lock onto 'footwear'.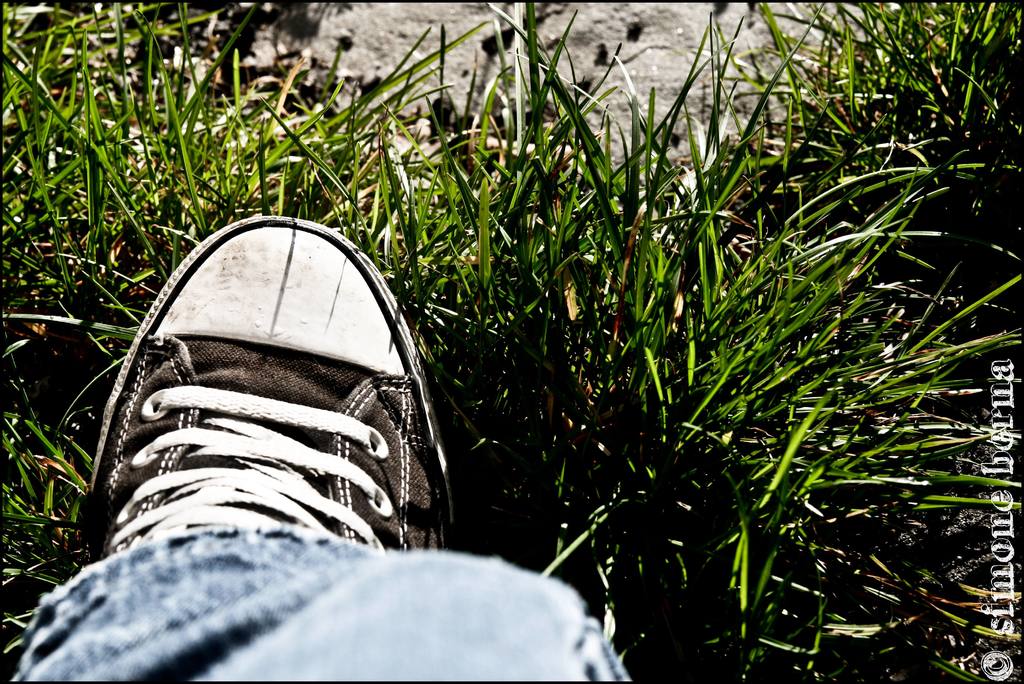
Locked: 72:196:451:600.
